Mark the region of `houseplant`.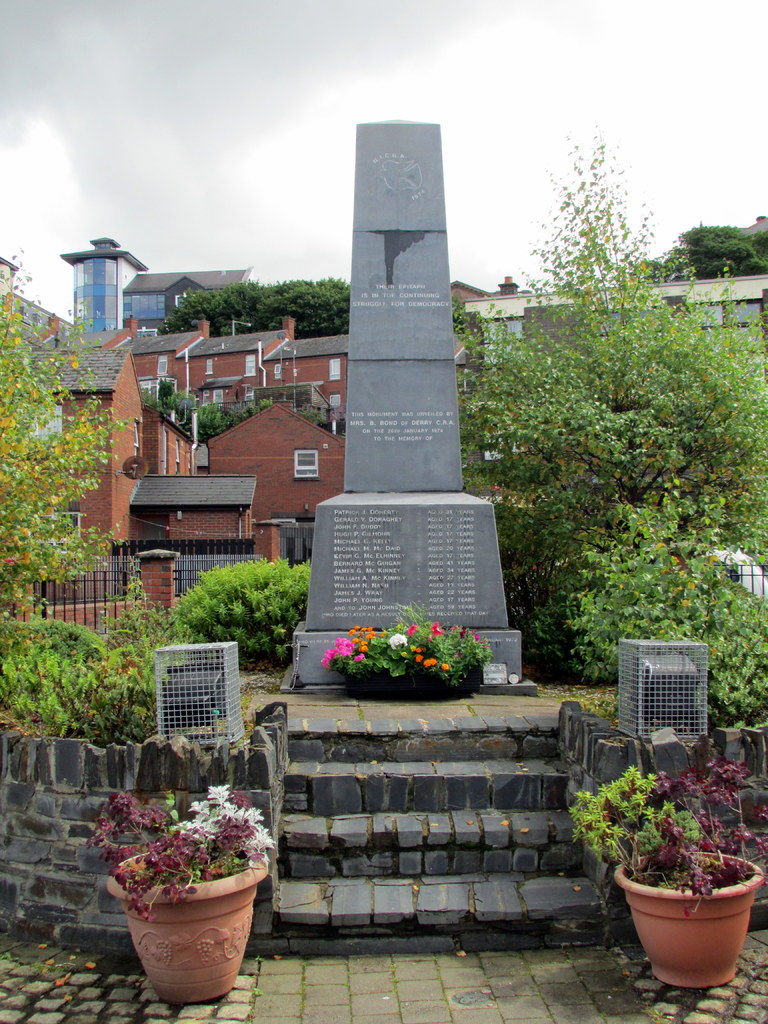
Region: detection(562, 756, 767, 994).
